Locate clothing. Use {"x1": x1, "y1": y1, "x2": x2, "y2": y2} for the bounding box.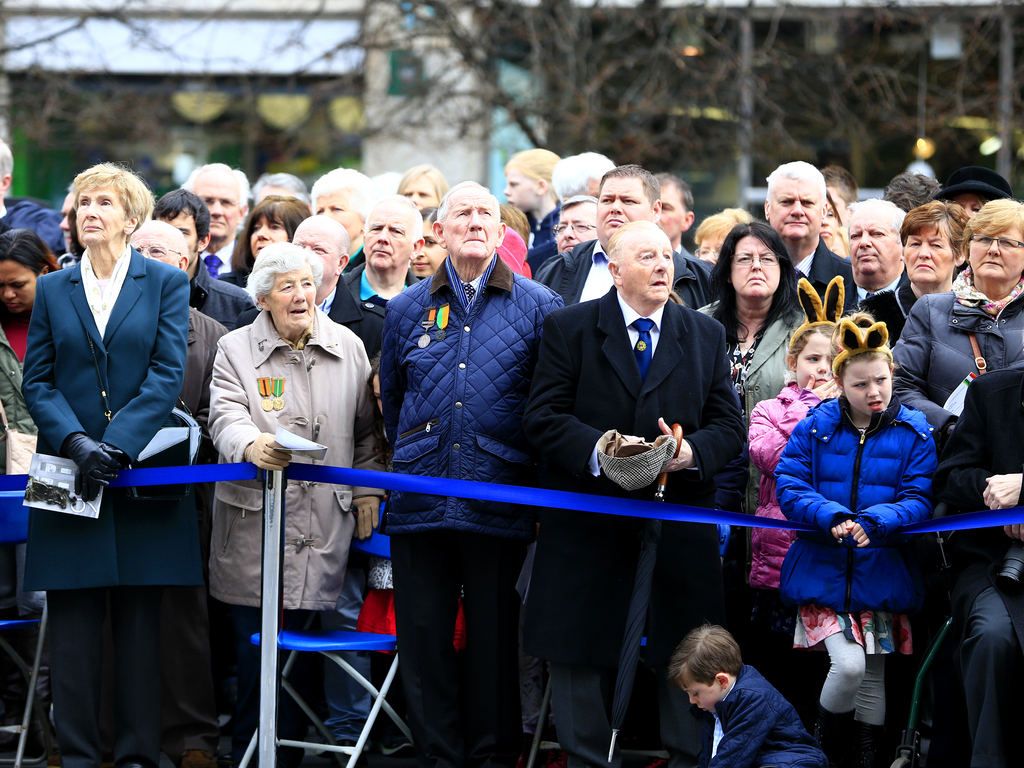
{"x1": 749, "y1": 378, "x2": 822, "y2": 600}.
